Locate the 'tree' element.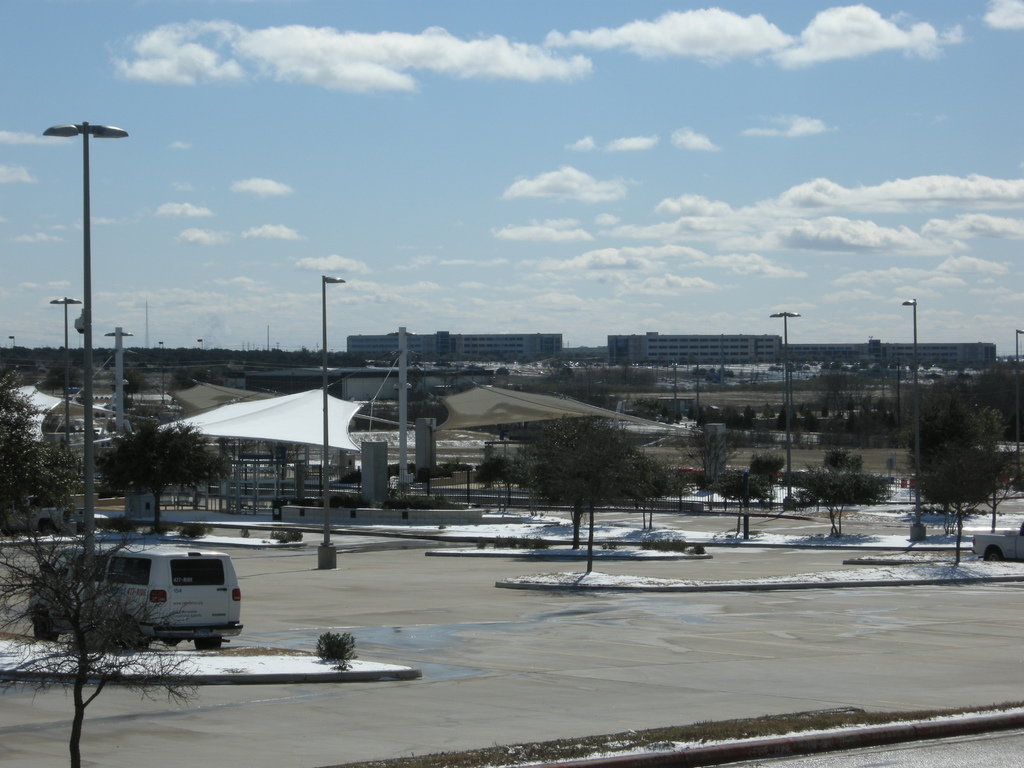
Element bbox: box(97, 422, 224, 536).
